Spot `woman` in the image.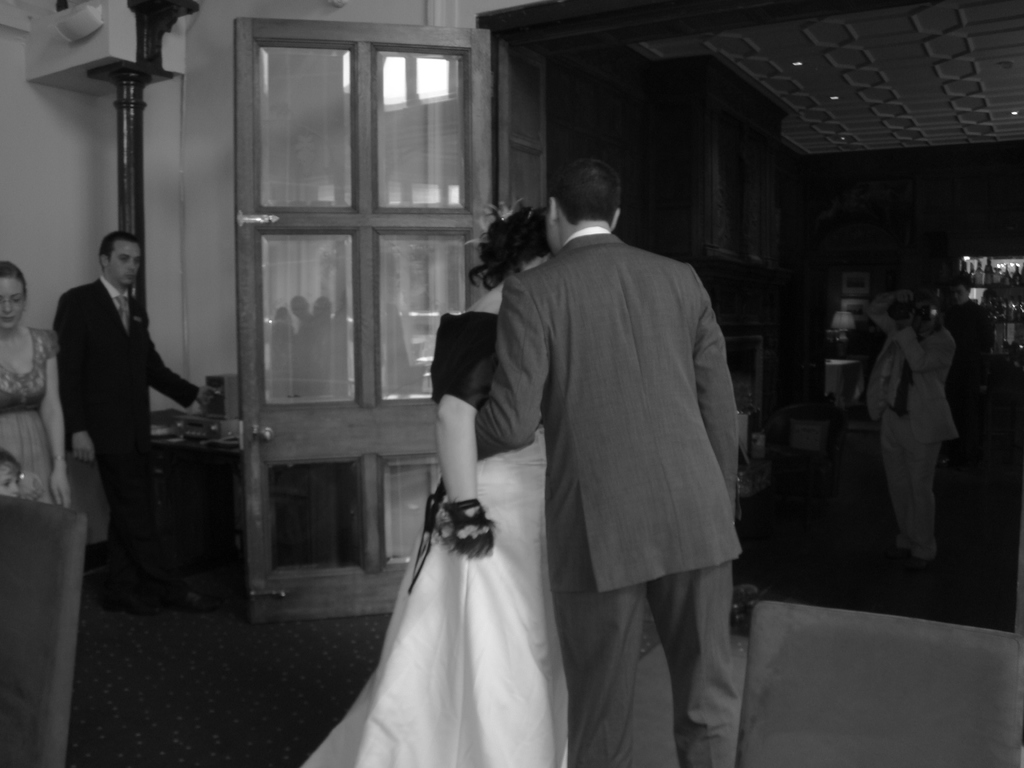
`woman` found at rect(348, 167, 651, 767).
